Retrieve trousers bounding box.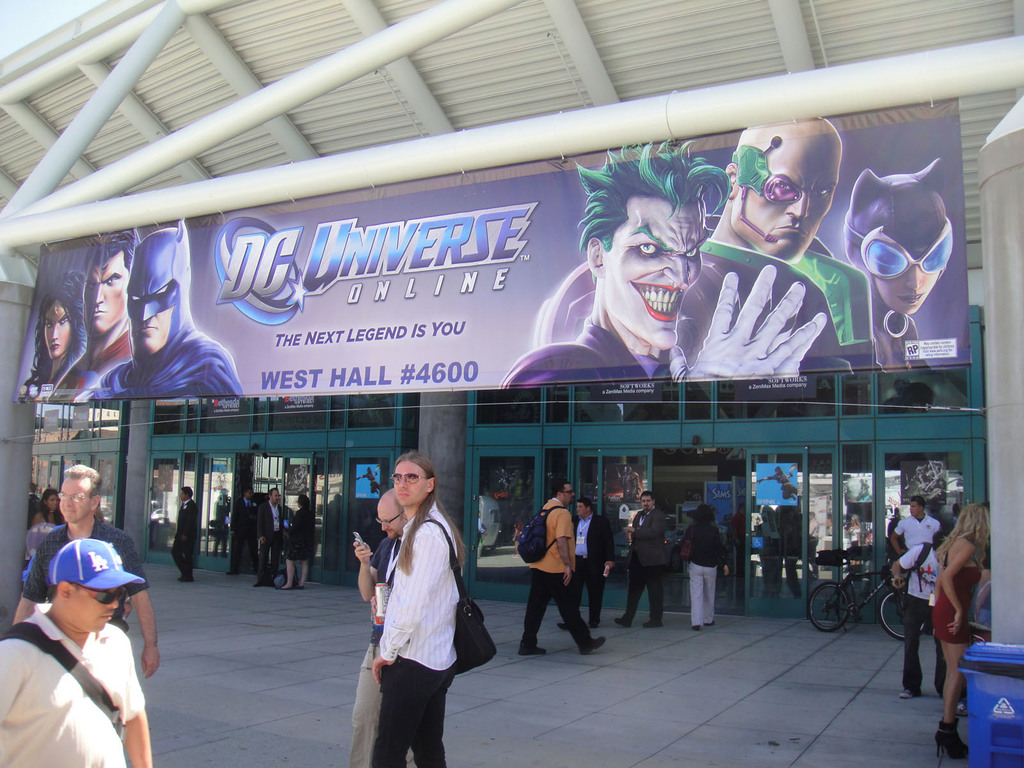
Bounding box: locate(369, 657, 461, 767).
